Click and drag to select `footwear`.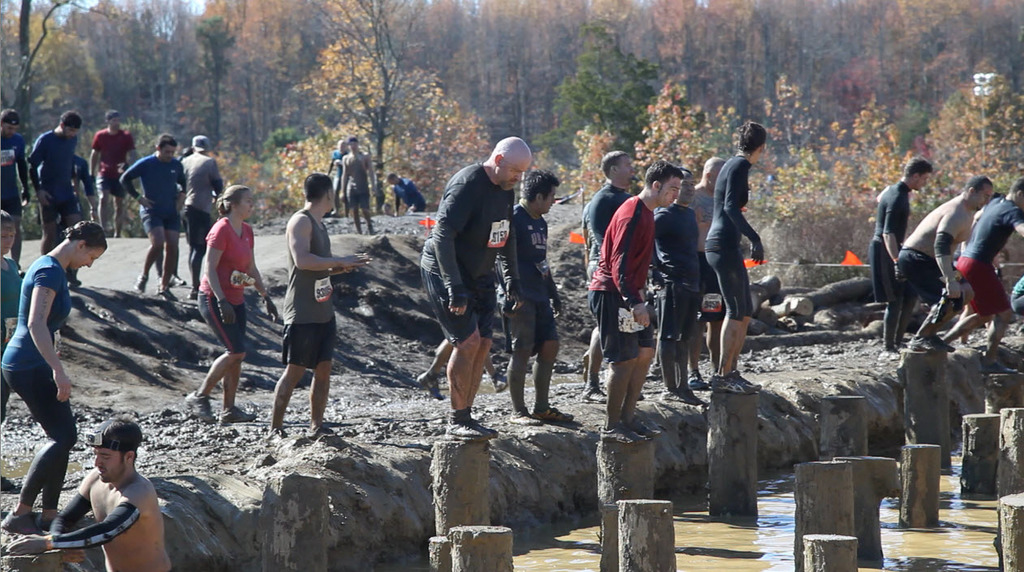
Selection: l=414, t=367, r=447, b=399.
